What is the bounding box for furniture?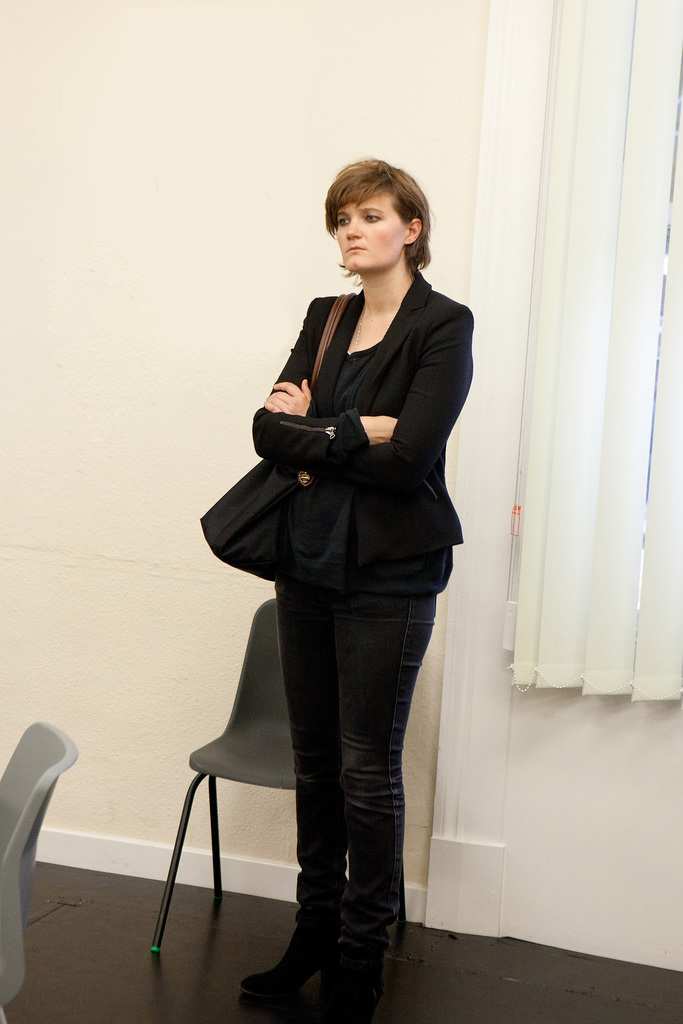
rect(150, 597, 295, 956).
